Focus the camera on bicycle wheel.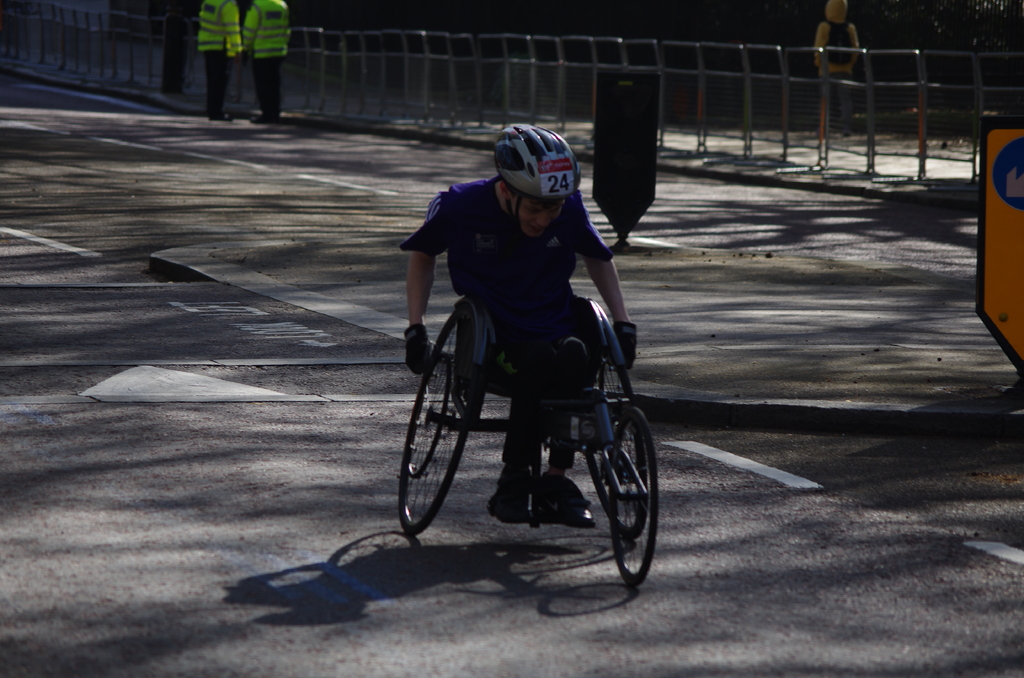
Focus region: crop(574, 309, 645, 535).
